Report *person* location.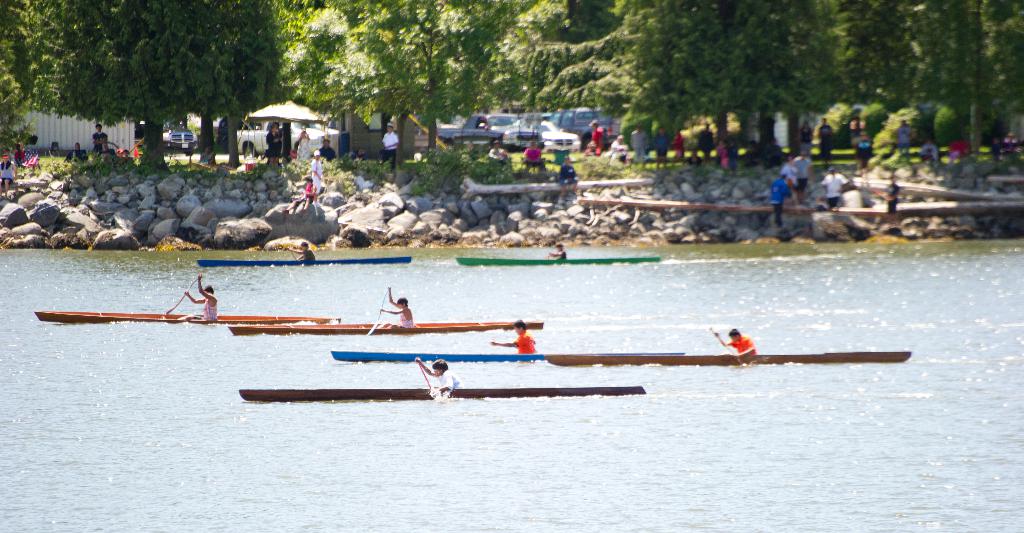
Report: left=98, top=141, right=105, bottom=164.
